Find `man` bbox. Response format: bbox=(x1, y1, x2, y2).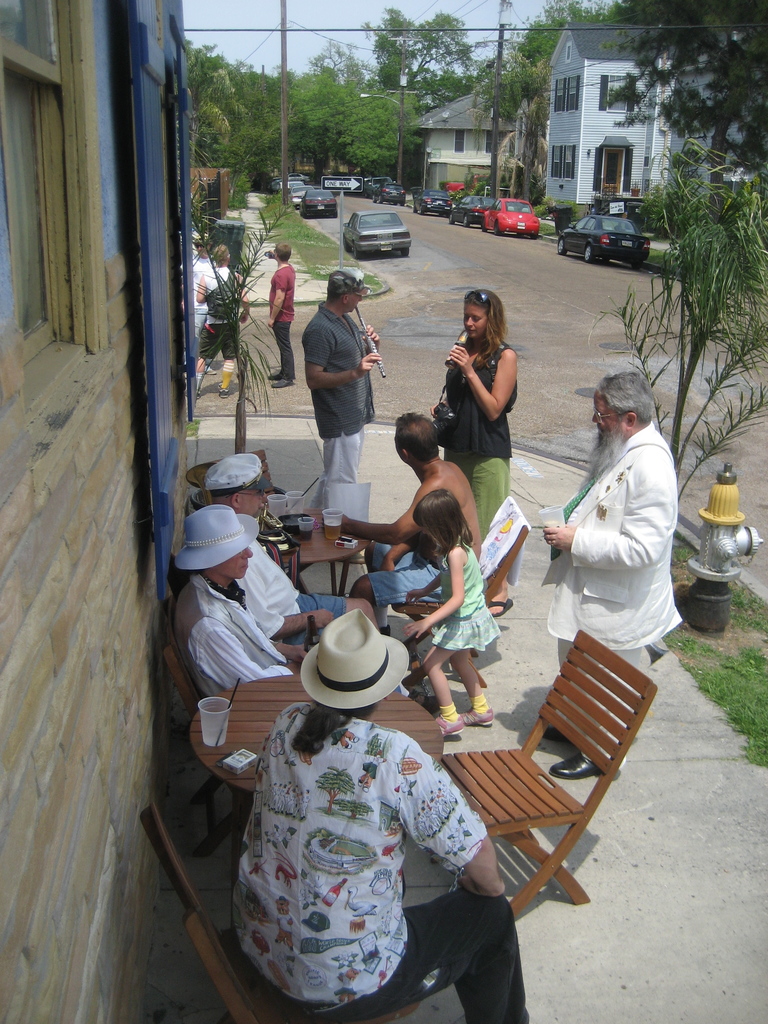
bbox=(262, 239, 303, 389).
